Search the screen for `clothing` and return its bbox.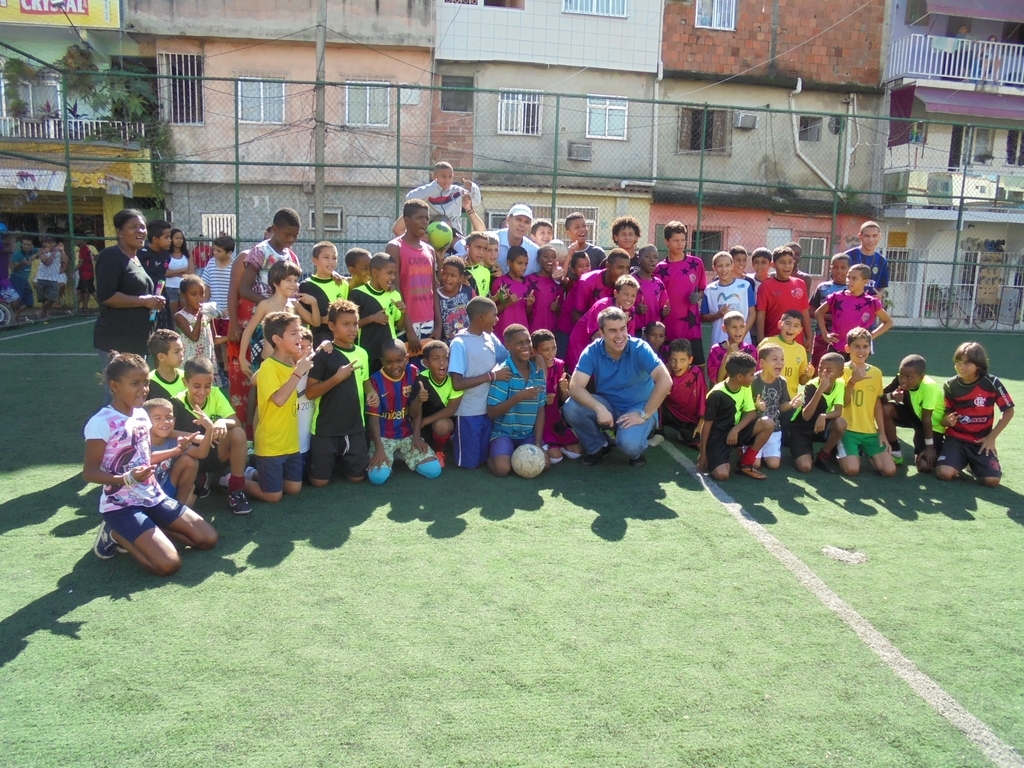
Found: bbox=[533, 362, 579, 448].
